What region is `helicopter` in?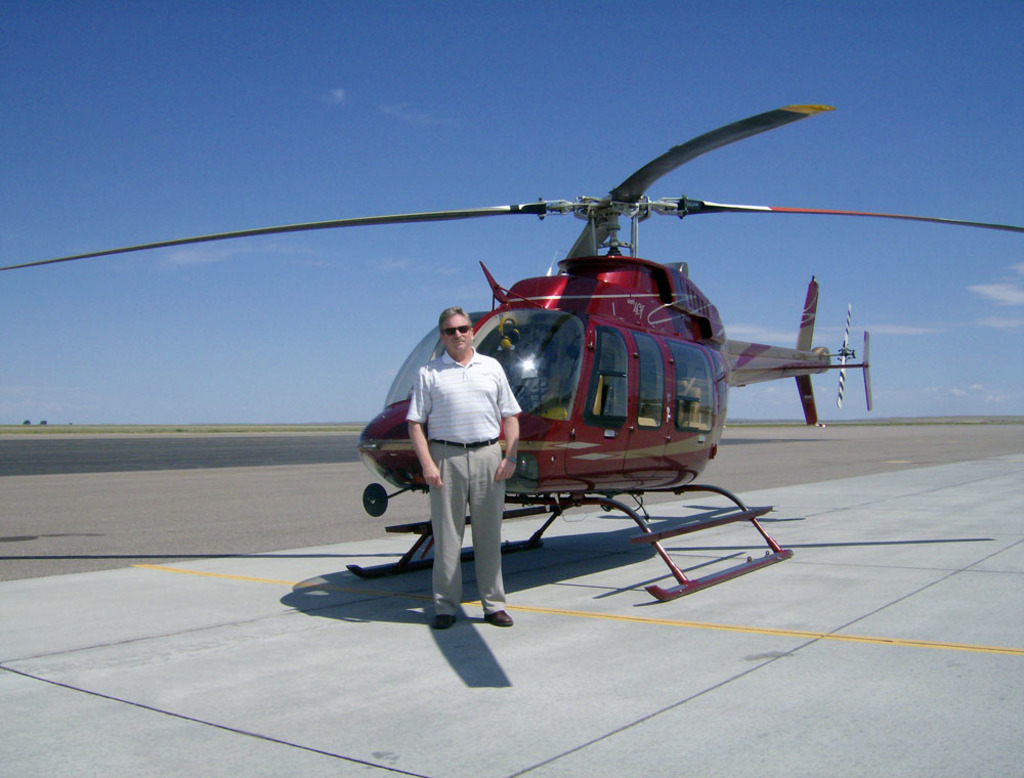
[left=42, top=97, right=951, bottom=582].
